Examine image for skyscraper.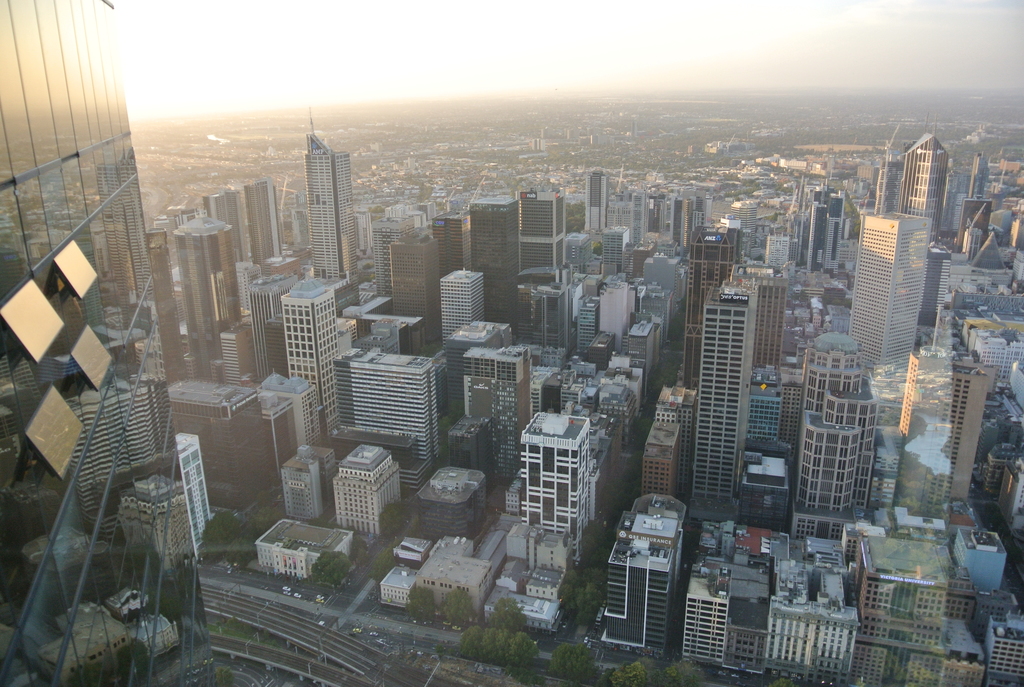
Examination result: (174,206,246,390).
